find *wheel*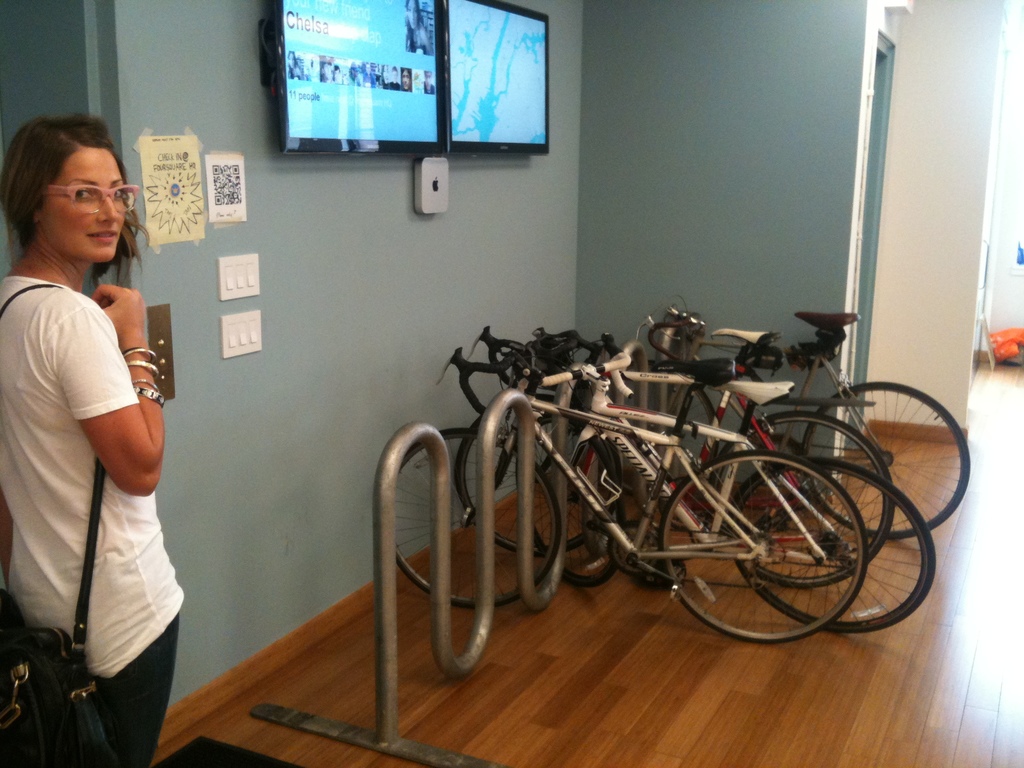
<region>721, 407, 888, 583</region>
